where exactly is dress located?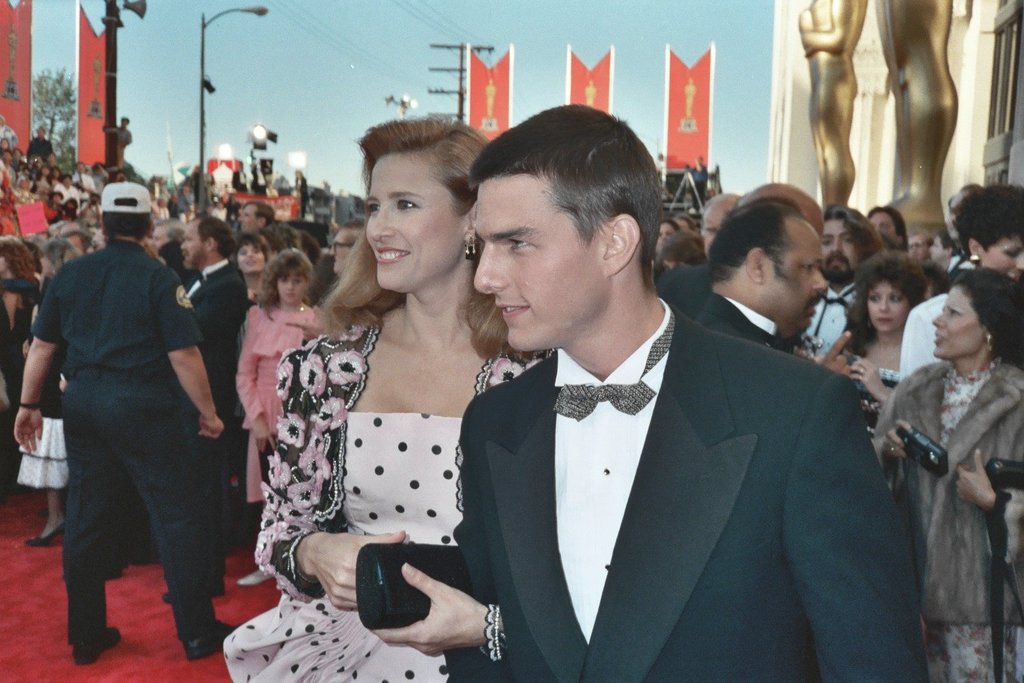
Its bounding box is crop(217, 320, 581, 682).
